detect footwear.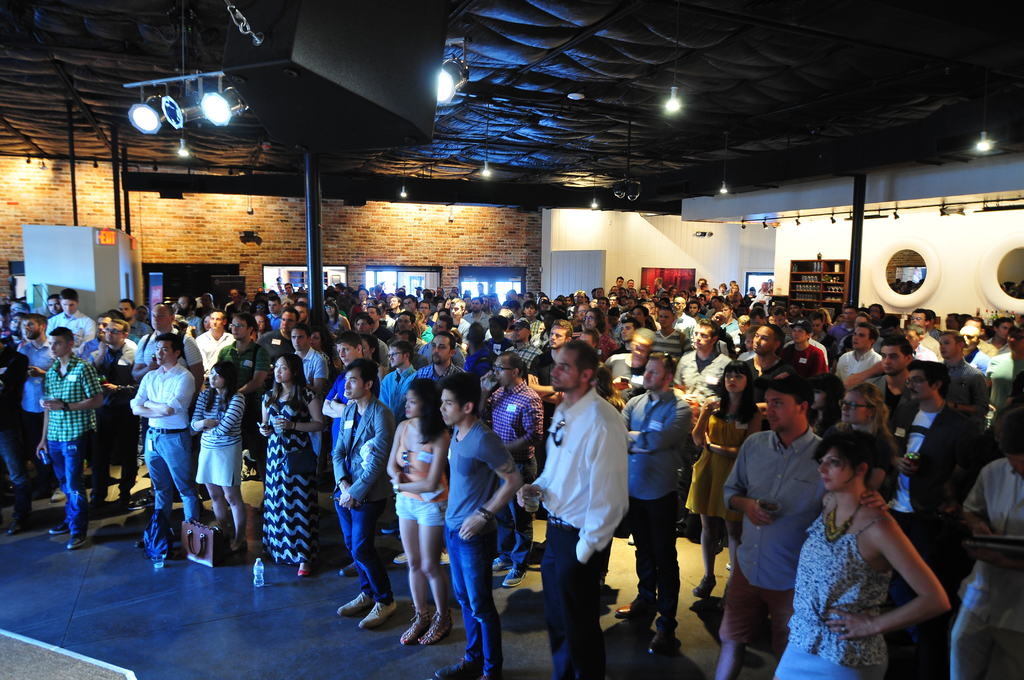
Detected at {"x1": 132, "y1": 492, "x2": 154, "y2": 511}.
